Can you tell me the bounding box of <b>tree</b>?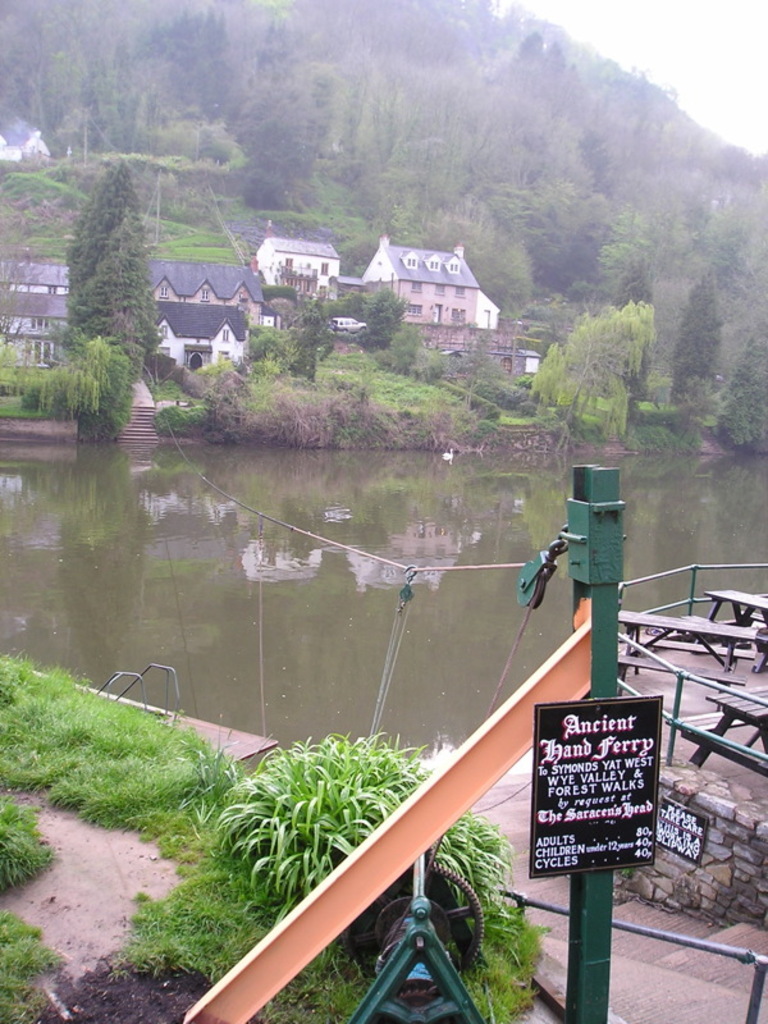
[left=558, top=52, right=608, bottom=187].
